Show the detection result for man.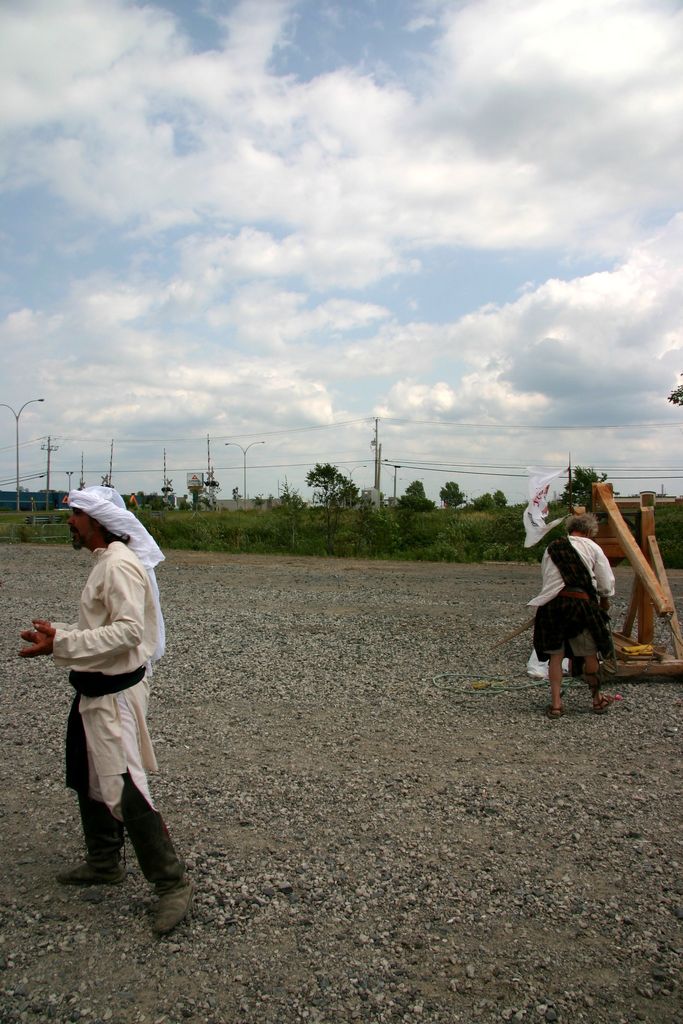
Rect(512, 506, 625, 718).
